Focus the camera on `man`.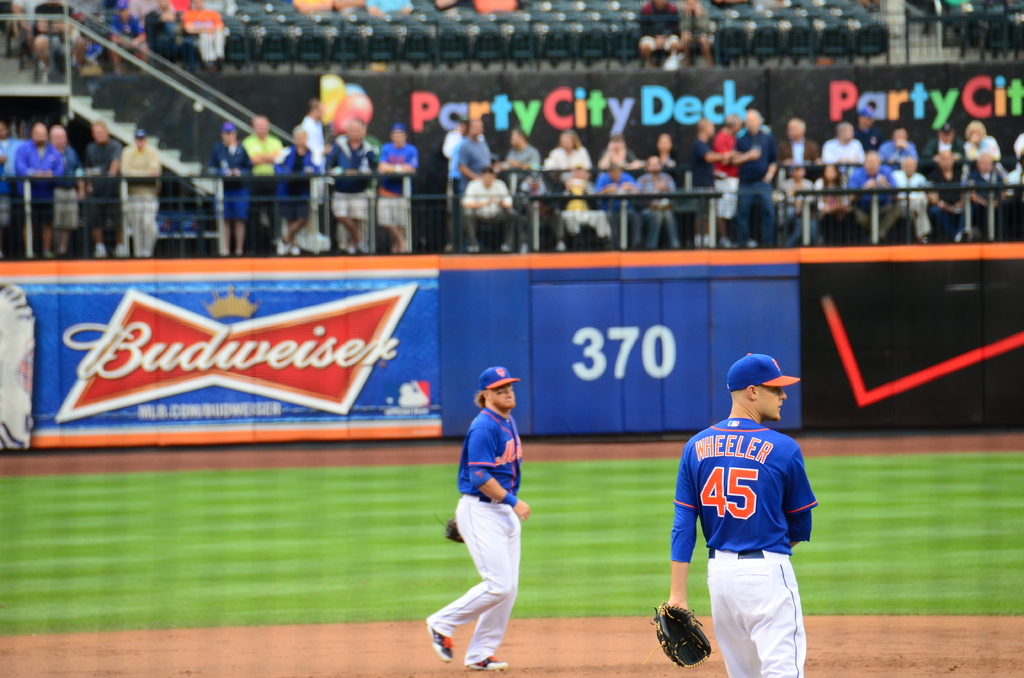
Focus region: [821,115,870,168].
